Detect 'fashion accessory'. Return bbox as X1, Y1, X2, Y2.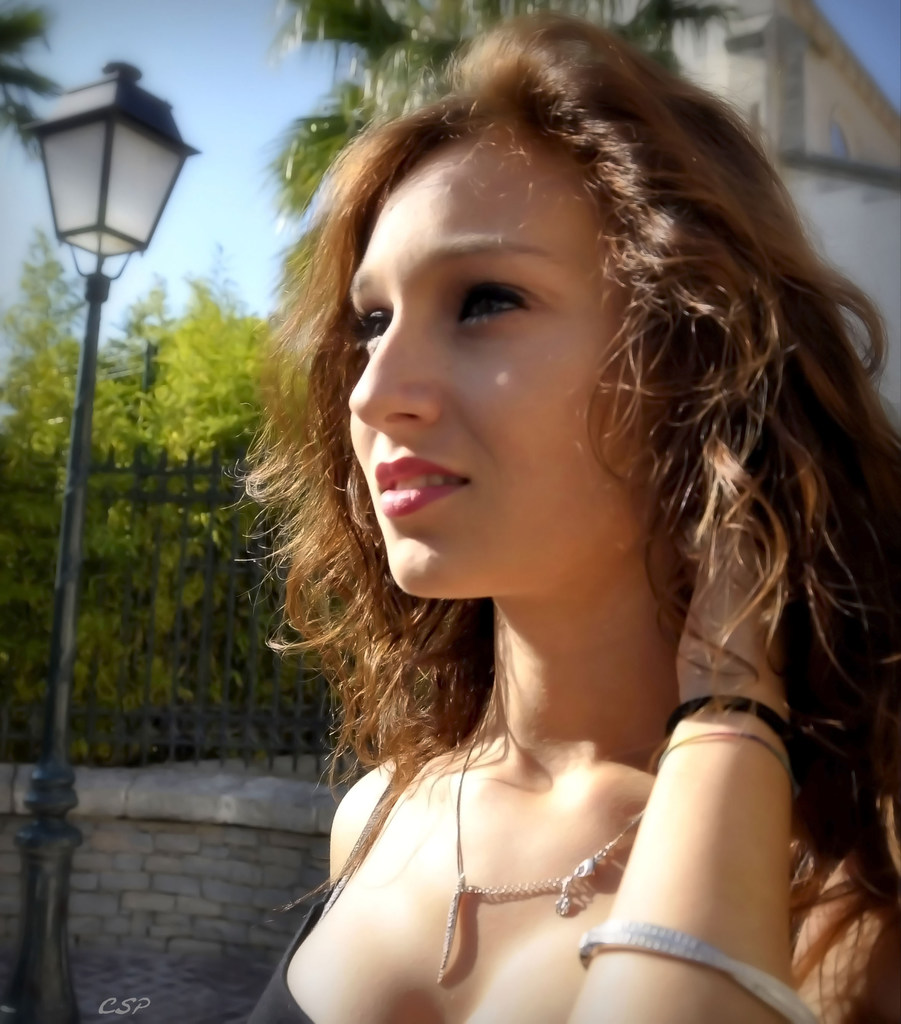
649, 724, 795, 776.
